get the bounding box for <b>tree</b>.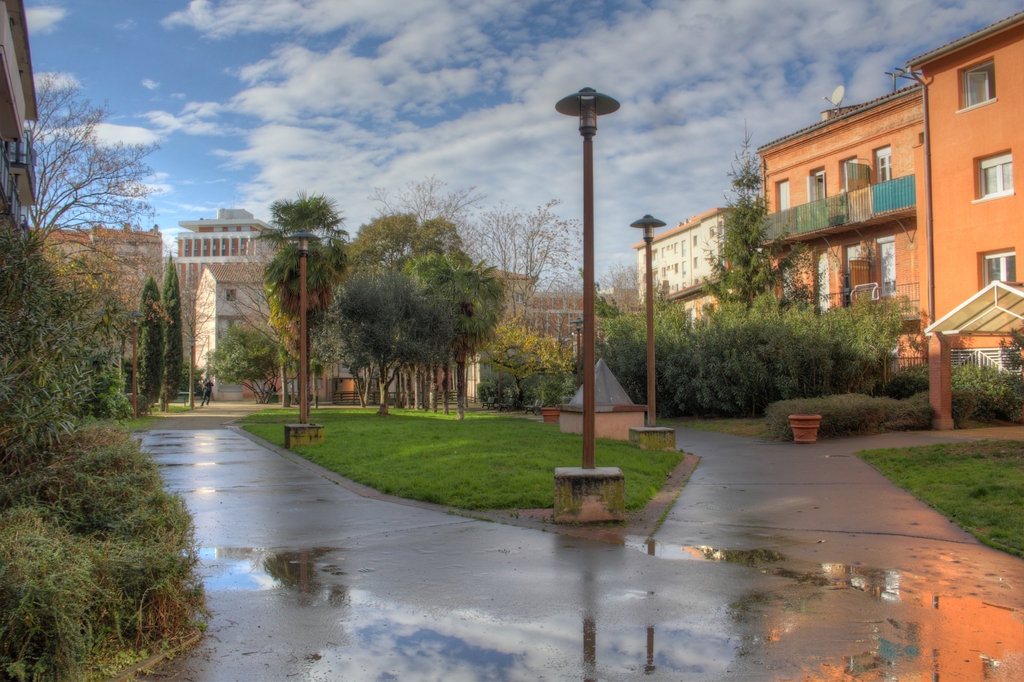
box=[203, 324, 329, 400].
